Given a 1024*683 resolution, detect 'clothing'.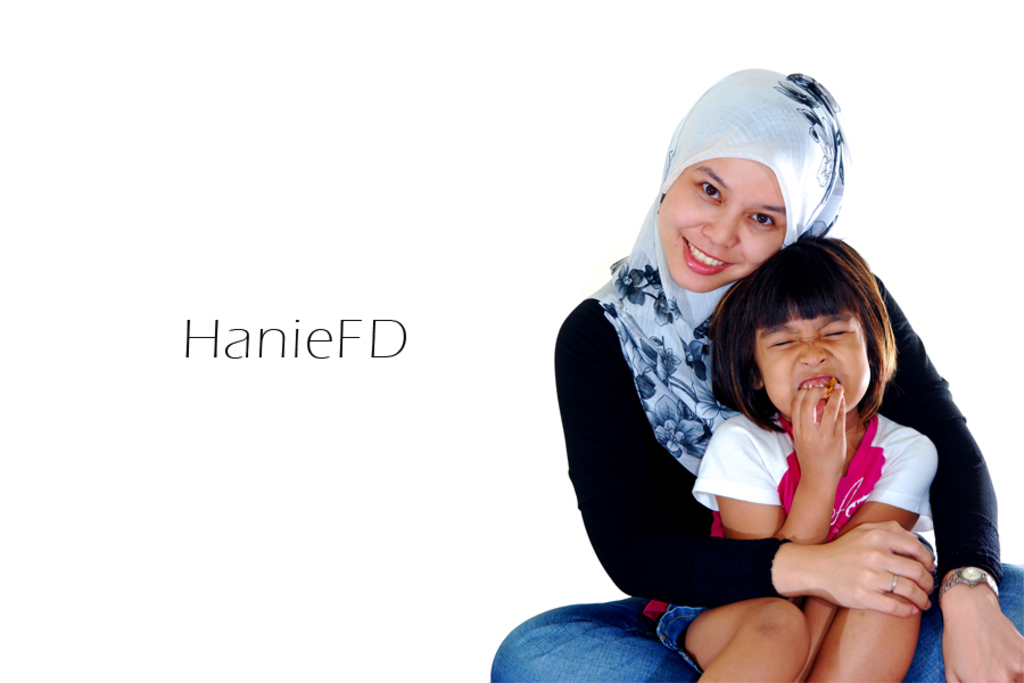
487:64:1023:682.
